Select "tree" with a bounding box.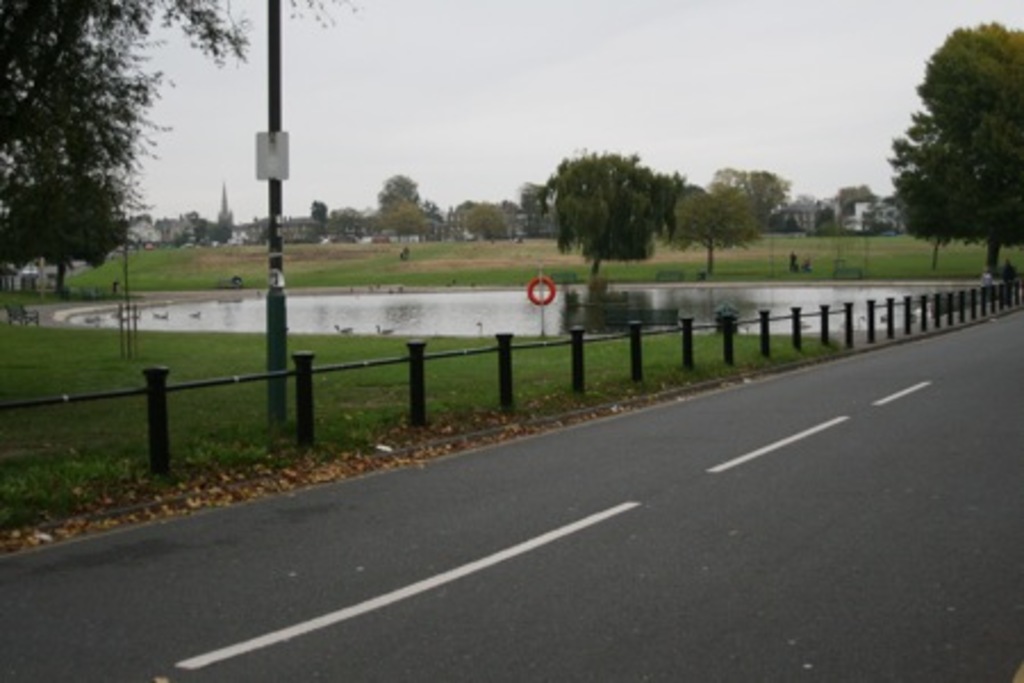
crop(519, 178, 553, 239).
